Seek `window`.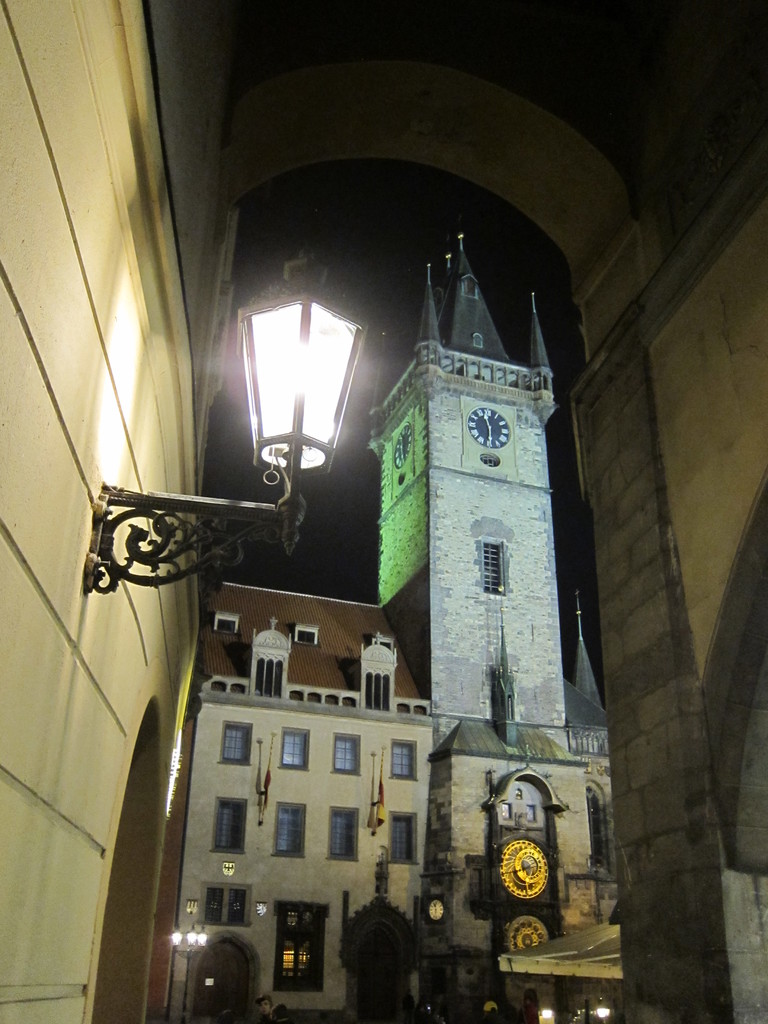
bbox=[321, 802, 360, 860].
